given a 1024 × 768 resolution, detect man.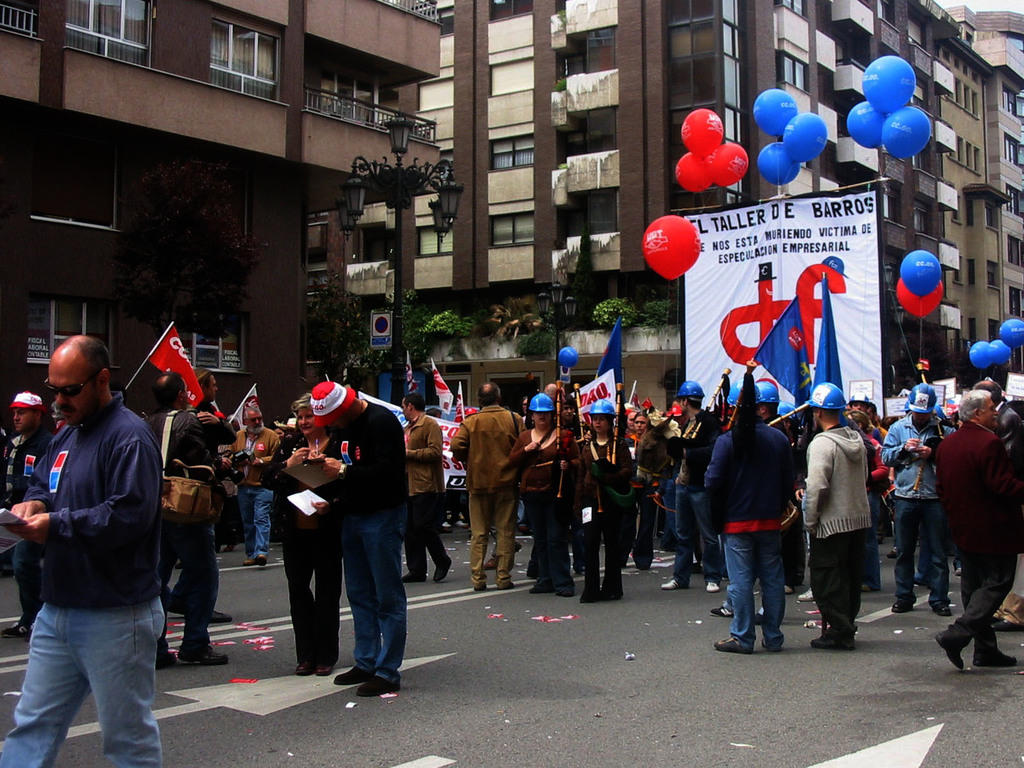
pyautogui.locateOnScreen(973, 378, 1023, 628).
